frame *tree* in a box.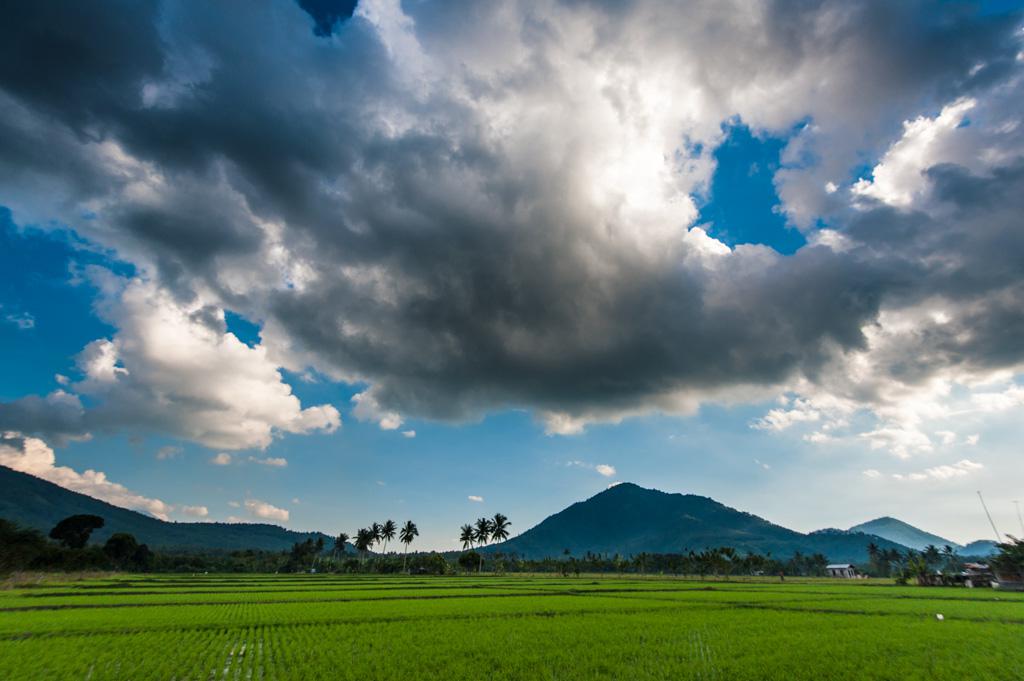
box=[48, 510, 107, 555].
